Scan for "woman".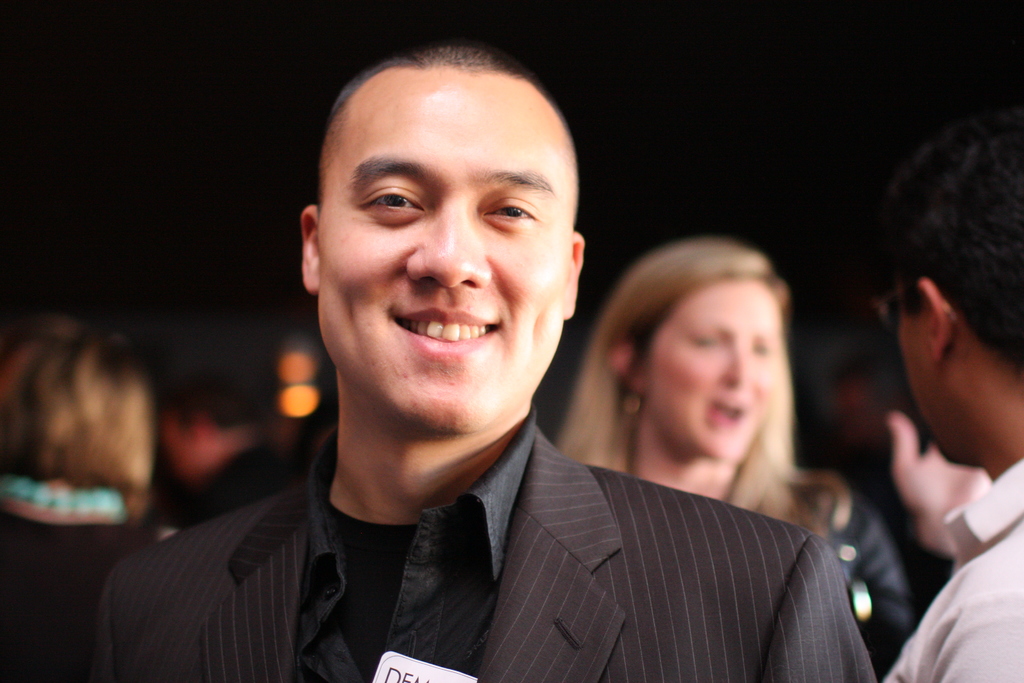
Scan result: [555,239,911,675].
